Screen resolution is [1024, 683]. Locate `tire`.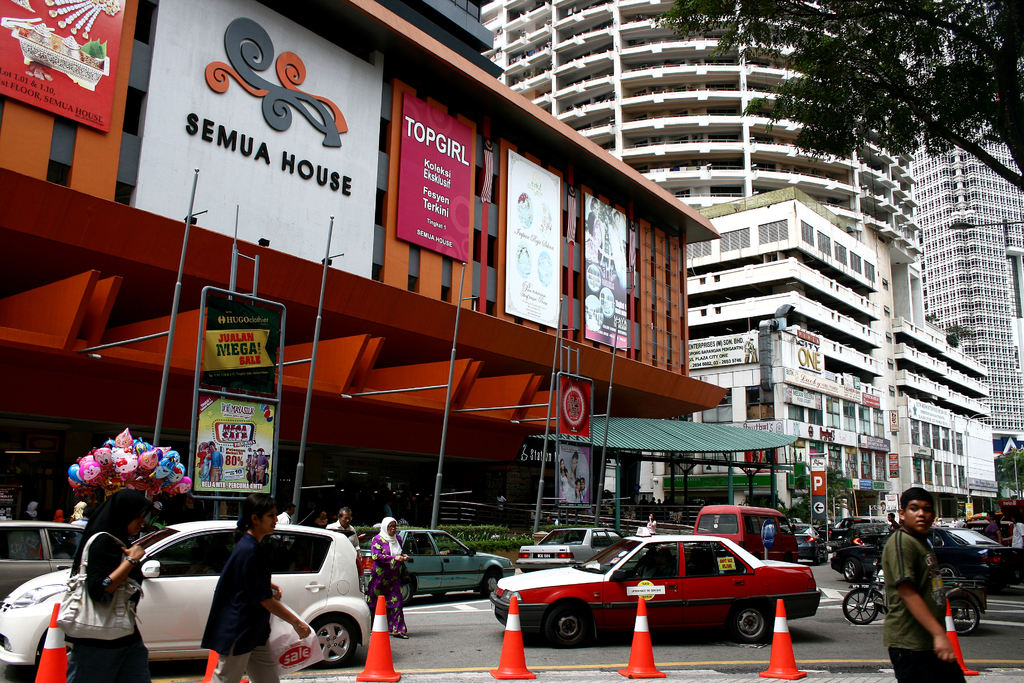
pyautogui.locateOnScreen(812, 552, 820, 565).
